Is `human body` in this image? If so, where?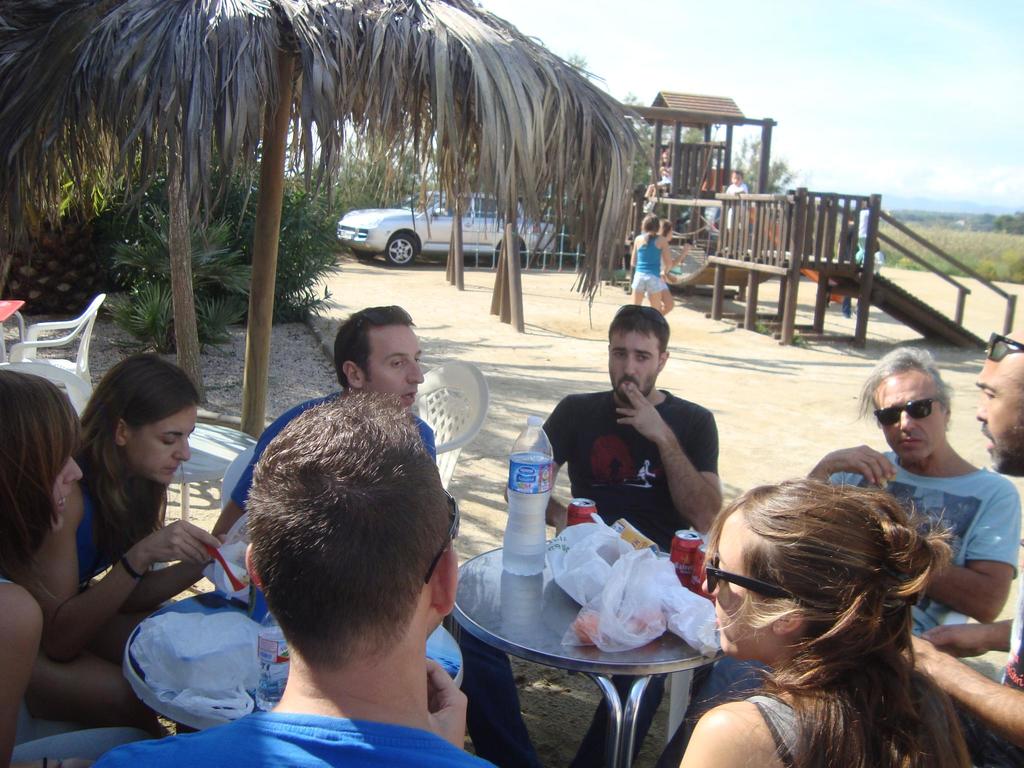
Yes, at rect(801, 441, 1020, 646).
